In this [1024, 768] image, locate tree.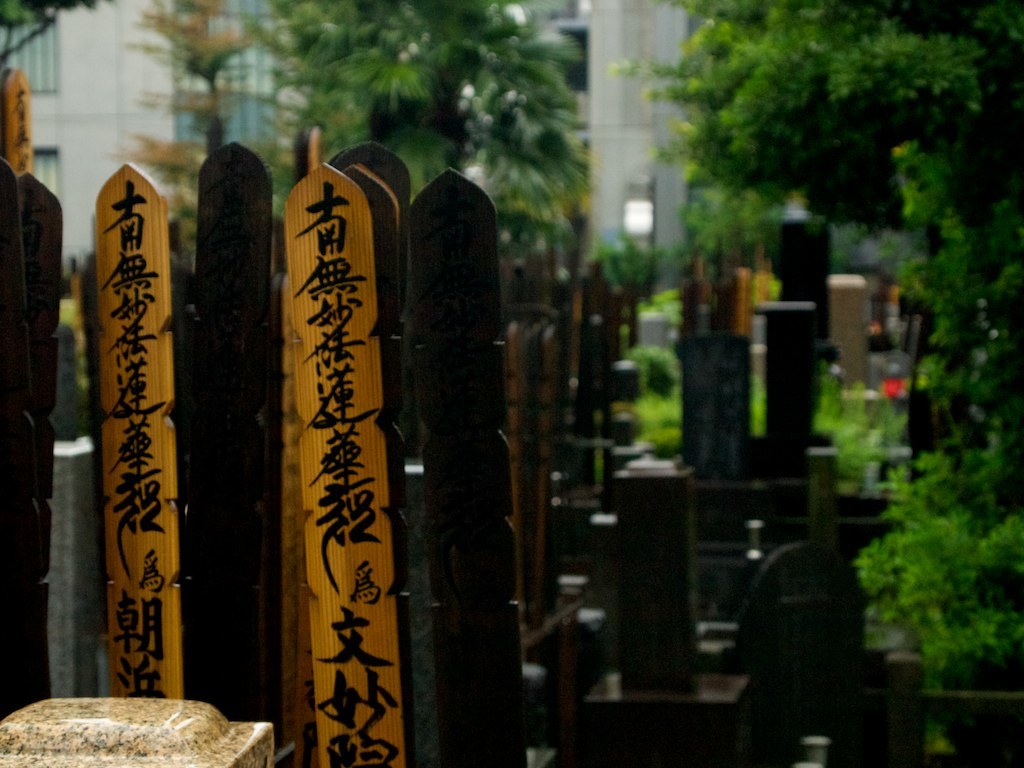
Bounding box: detection(97, 0, 283, 206).
